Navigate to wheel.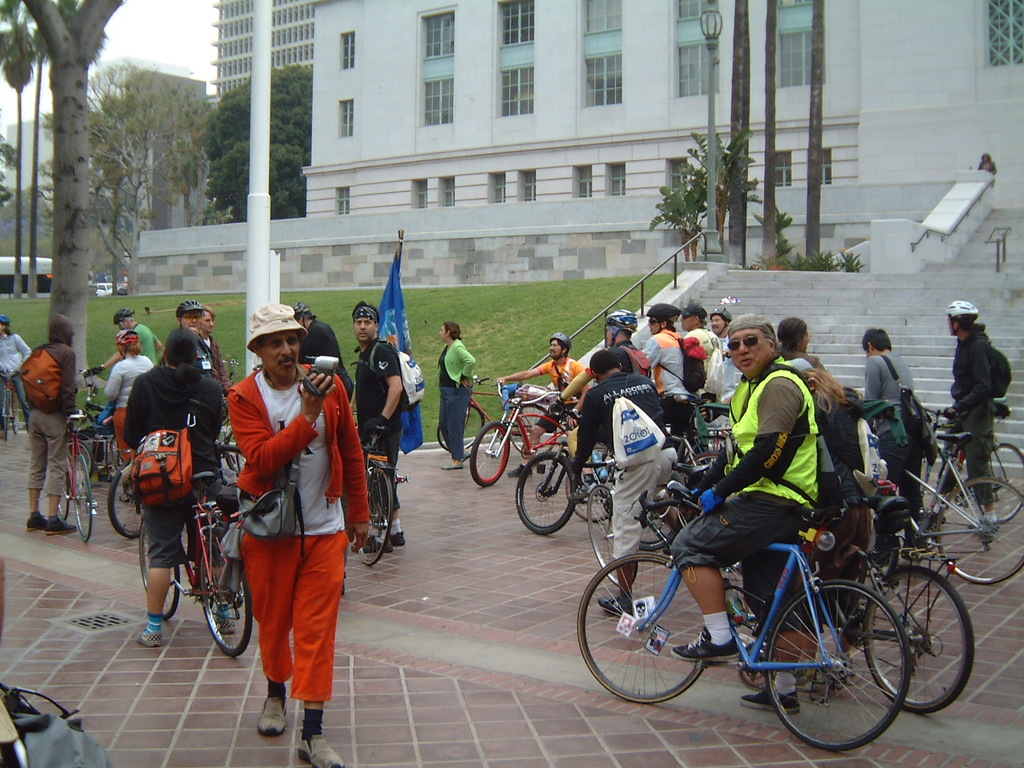
Navigation target: [437,403,484,451].
